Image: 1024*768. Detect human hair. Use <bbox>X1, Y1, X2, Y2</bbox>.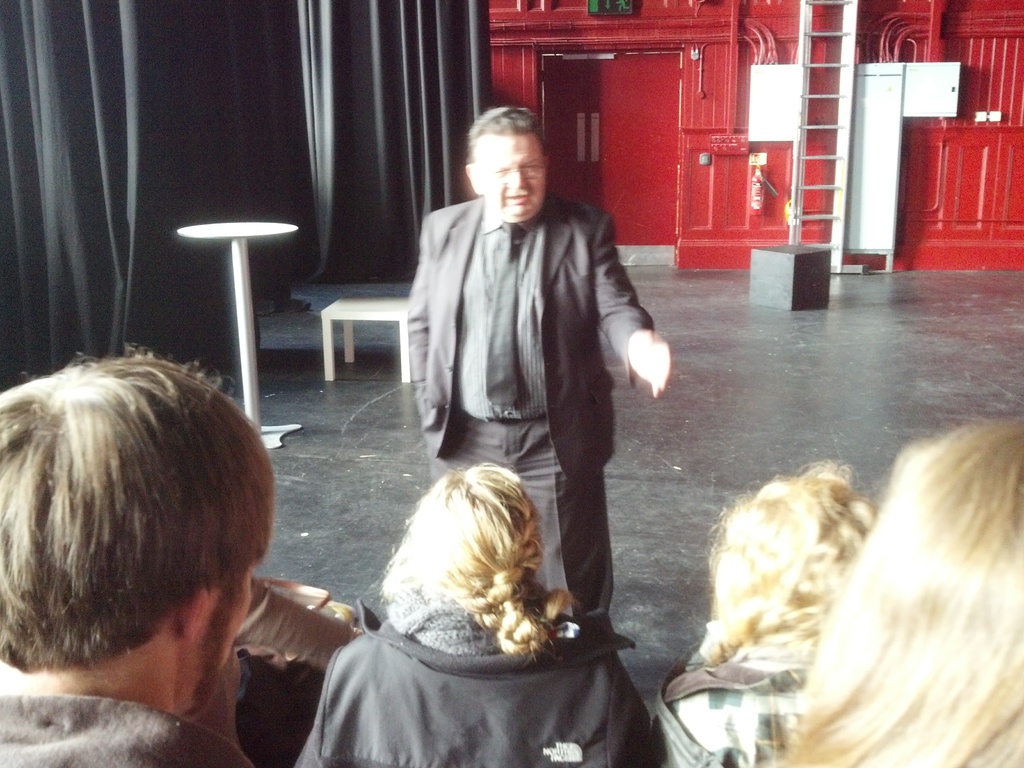
<bbox>0, 342, 288, 709</bbox>.
